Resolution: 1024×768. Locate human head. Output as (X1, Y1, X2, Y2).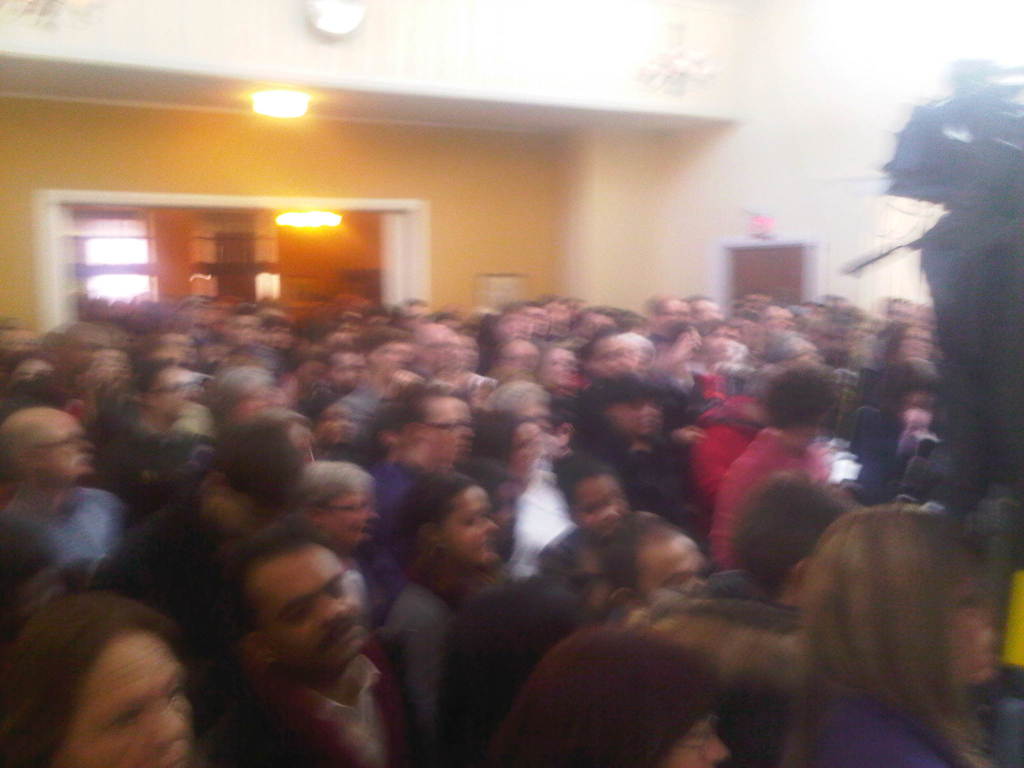
(132, 333, 180, 373).
